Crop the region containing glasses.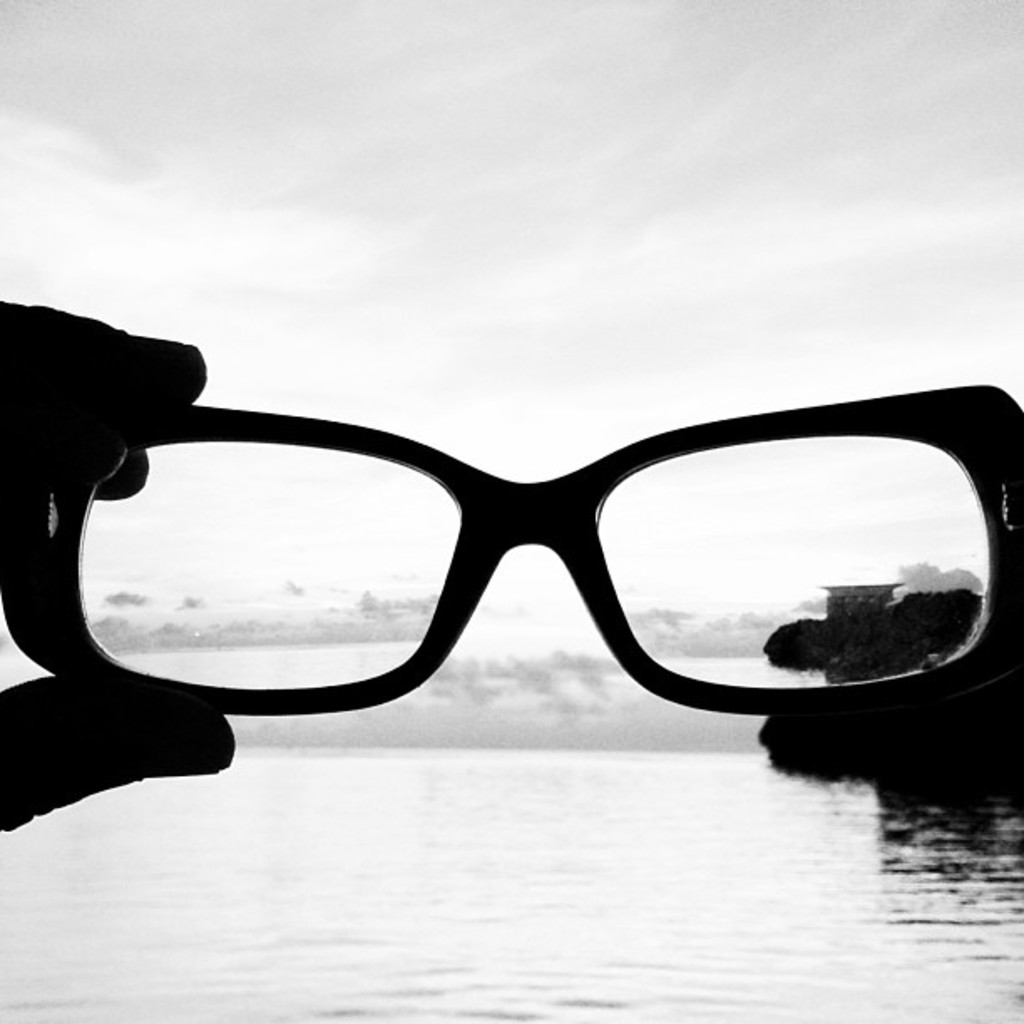
Crop region: BBox(0, 381, 1022, 730).
